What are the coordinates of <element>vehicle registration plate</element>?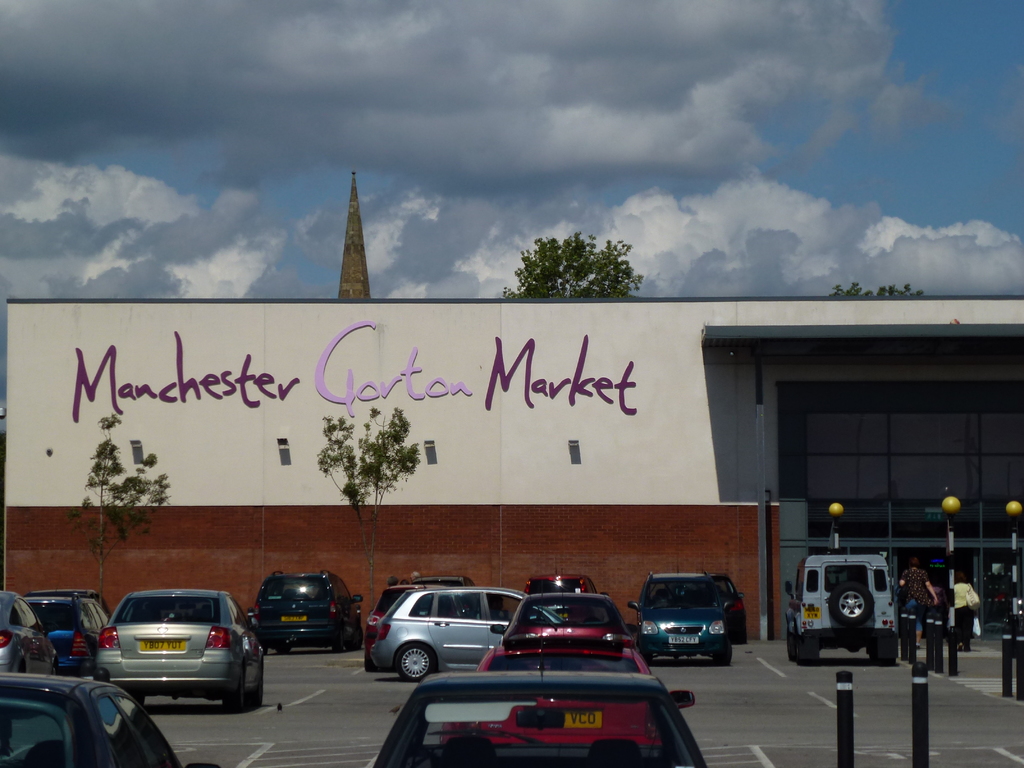
[left=668, top=636, right=697, bottom=643].
